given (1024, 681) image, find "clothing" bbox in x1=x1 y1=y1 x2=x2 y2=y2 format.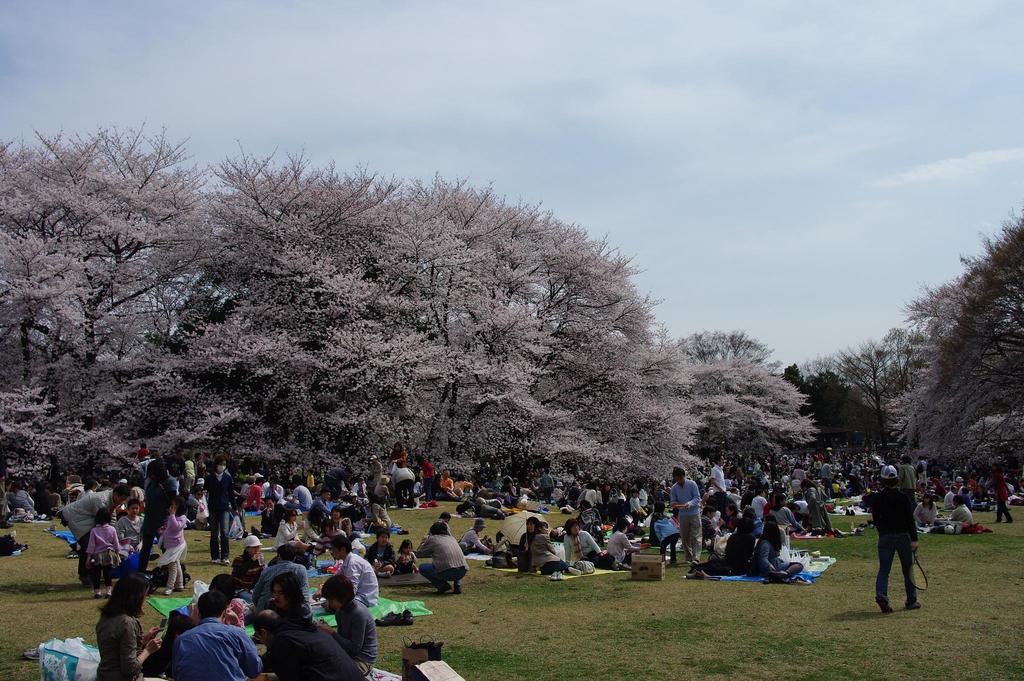
x1=229 y1=511 x2=243 y2=540.
